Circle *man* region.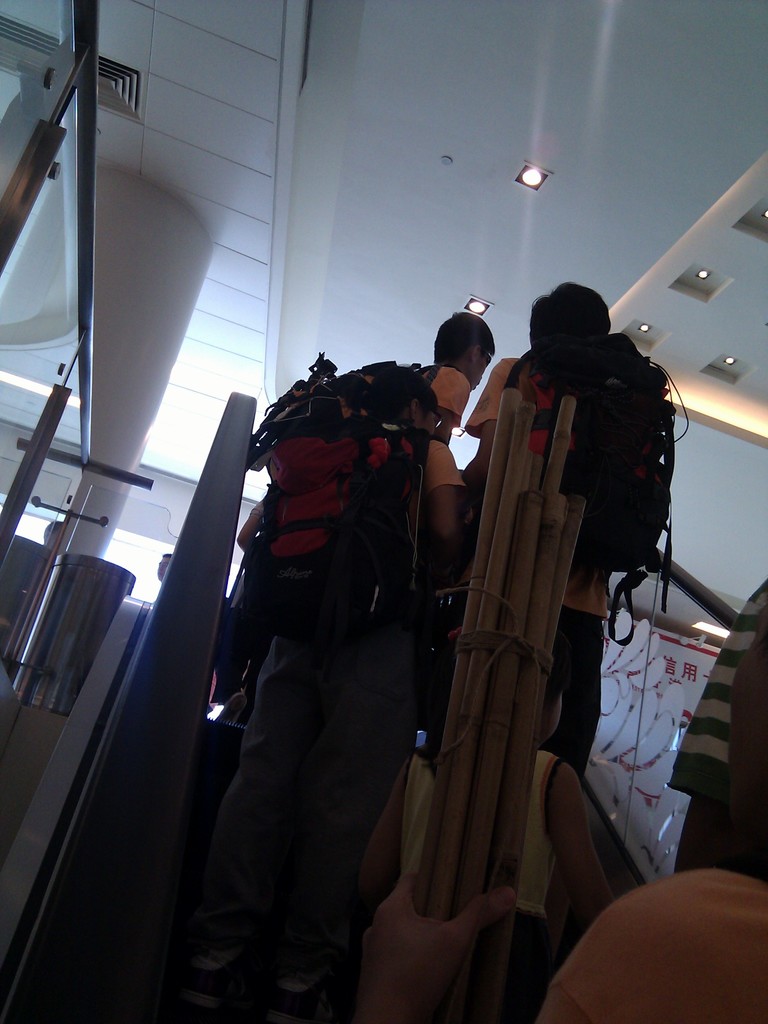
Region: <bbox>352, 597, 767, 1023</bbox>.
